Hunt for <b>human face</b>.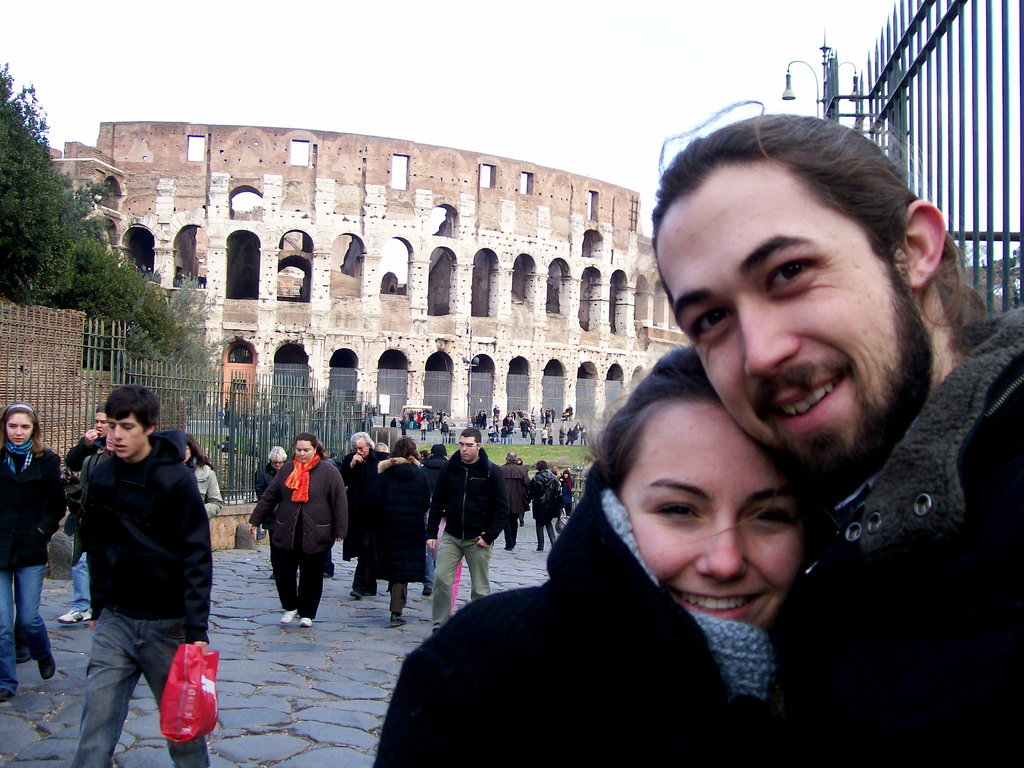
Hunted down at left=654, top=163, right=908, bottom=476.
